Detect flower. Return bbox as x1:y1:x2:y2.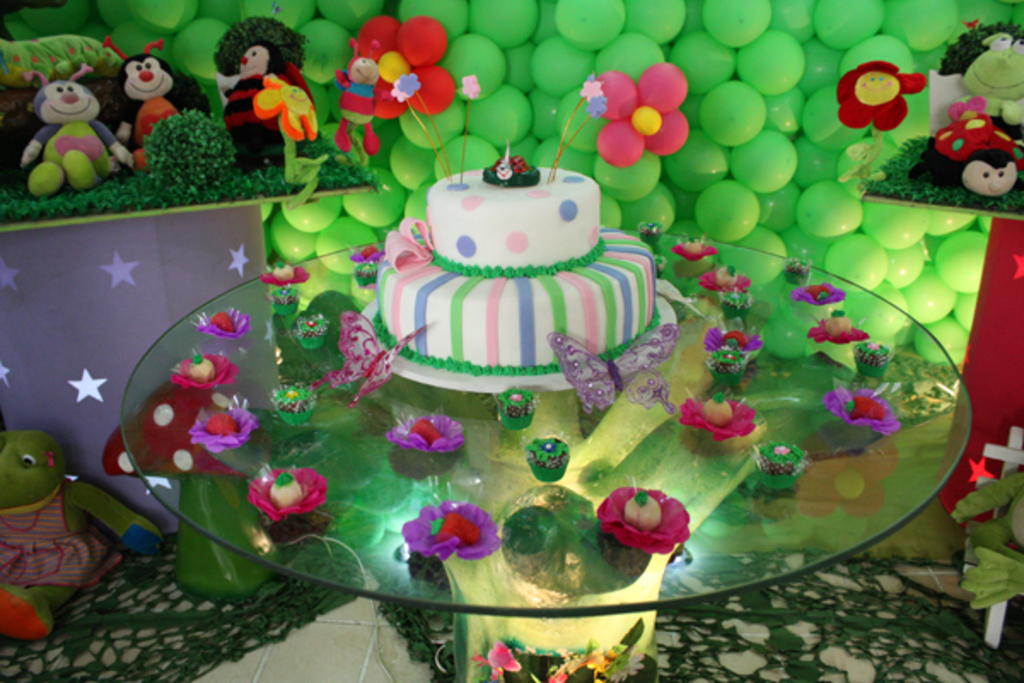
401:505:498:560.
